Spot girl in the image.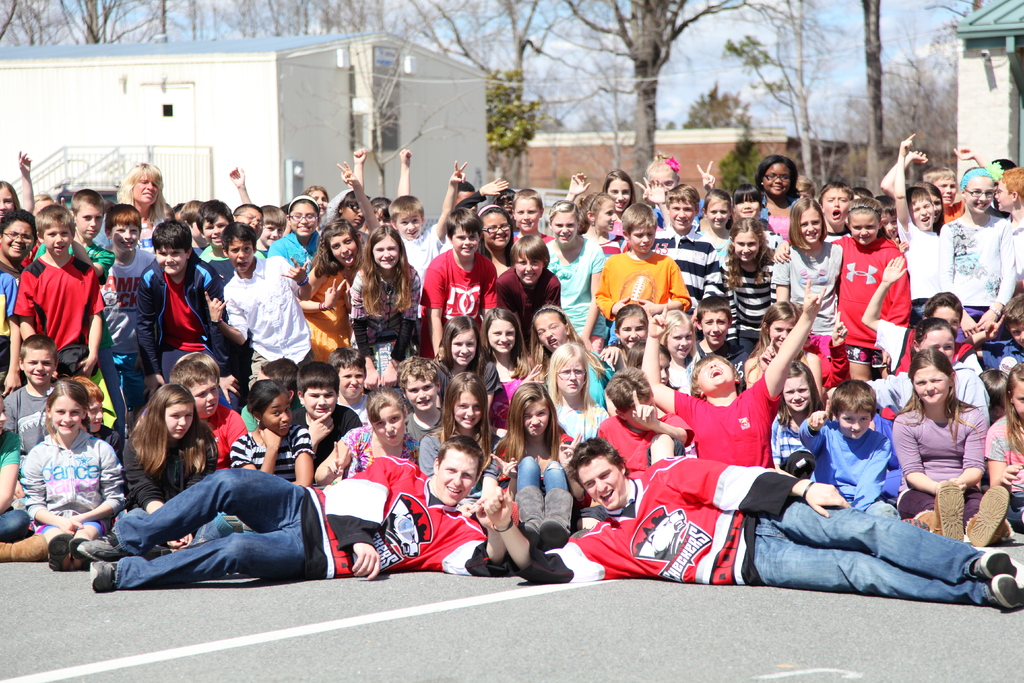
girl found at {"left": 812, "top": 314, "right": 980, "bottom": 419}.
